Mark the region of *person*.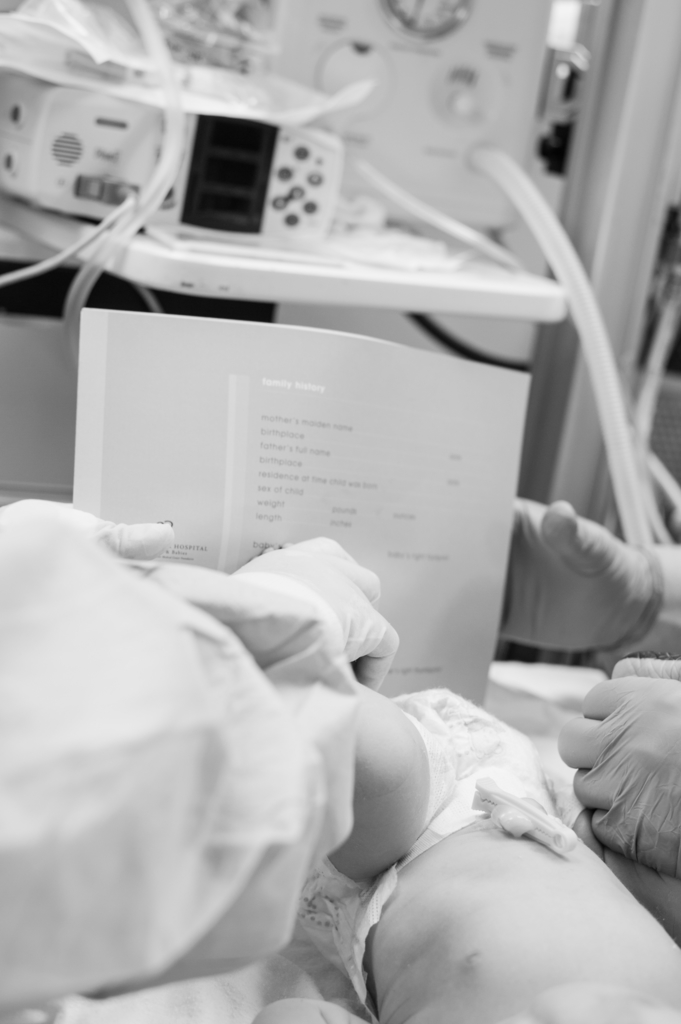
Region: <box>495,493,680,879</box>.
